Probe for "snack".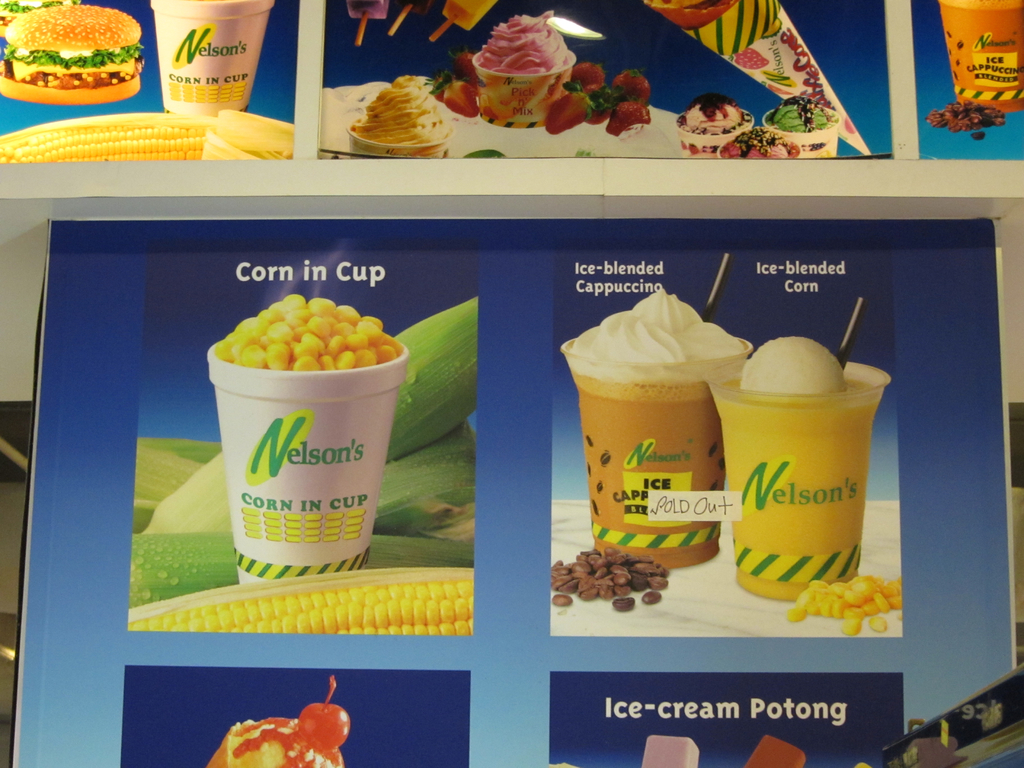
Probe result: l=348, t=68, r=451, b=145.
